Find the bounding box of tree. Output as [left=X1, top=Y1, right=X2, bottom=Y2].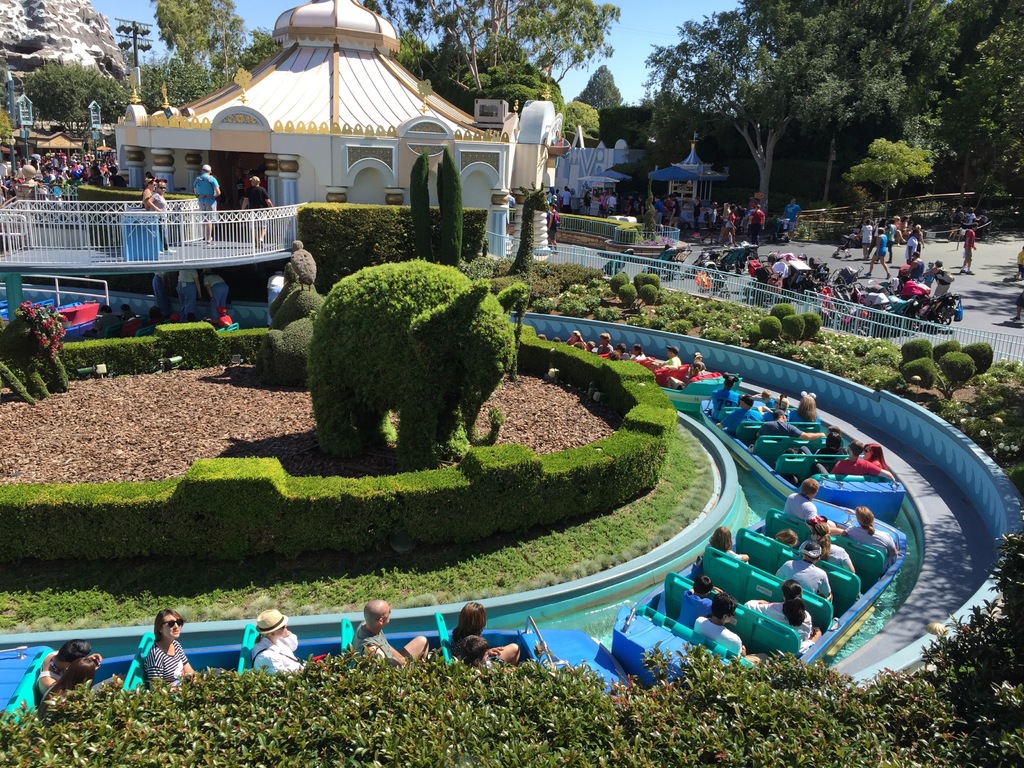
[left=148, top=0, right=240, bottom=88].
